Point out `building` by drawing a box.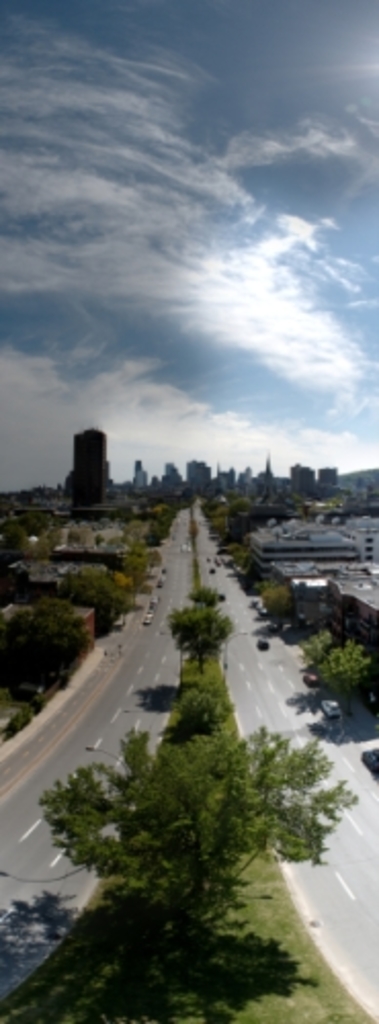
select_region(215, 467, 238, 496).
